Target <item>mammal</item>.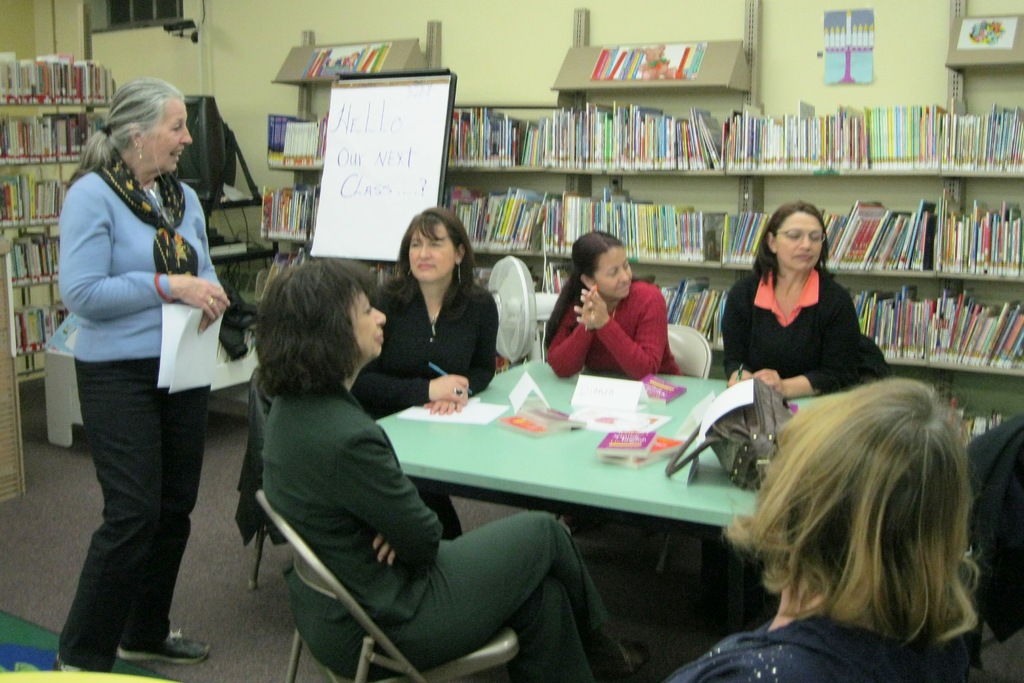
Target region: detection(538, 227, 675, 387).
